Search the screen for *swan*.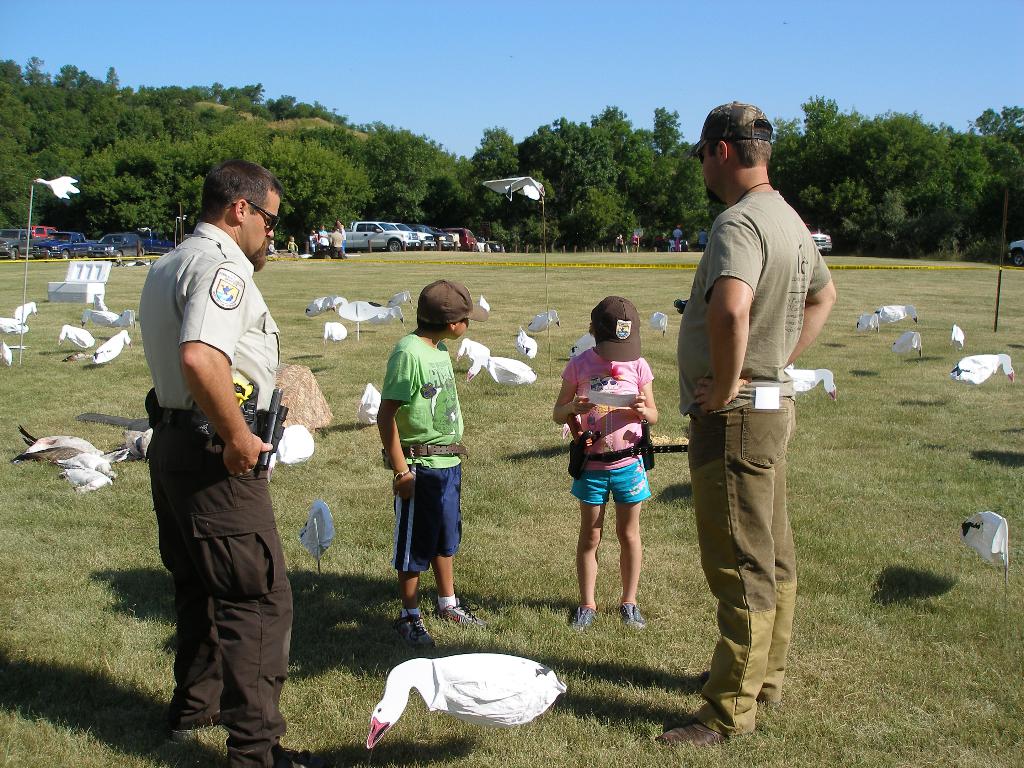
Found at region(33, 173, 86, 198).
